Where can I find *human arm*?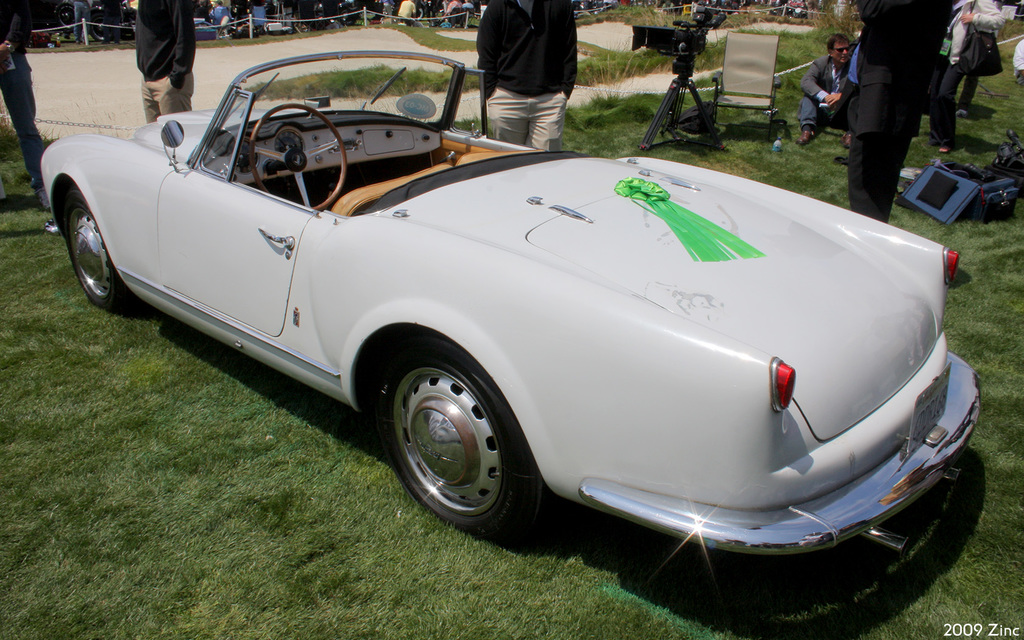
You can find it at bbox(166, 0, 199, 88).
